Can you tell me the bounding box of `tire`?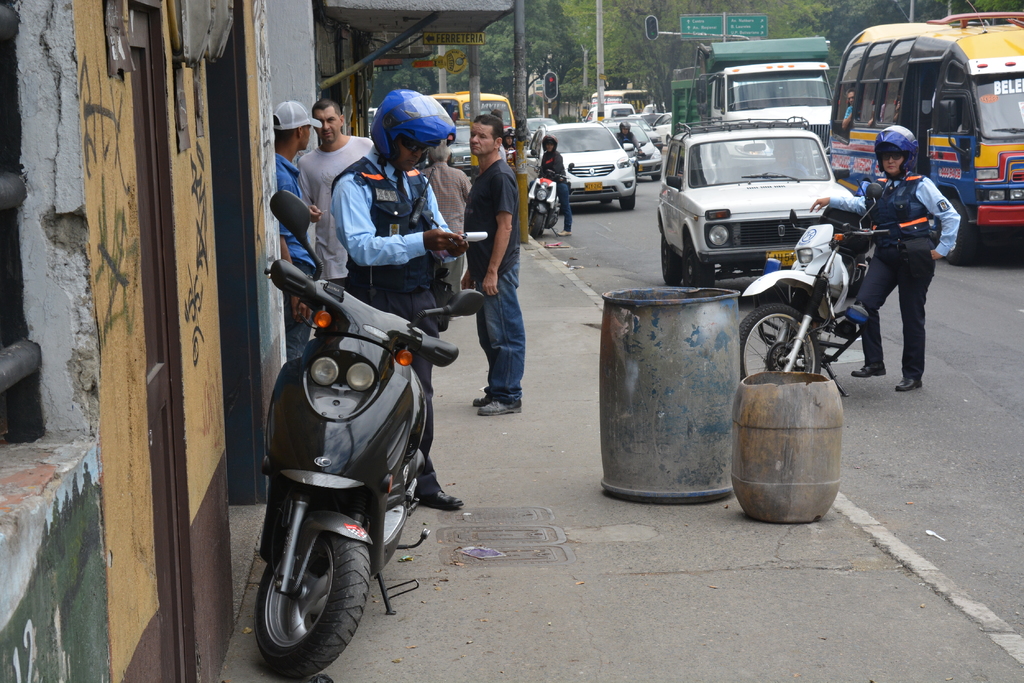
BBox(652, 172, 663, 182).
